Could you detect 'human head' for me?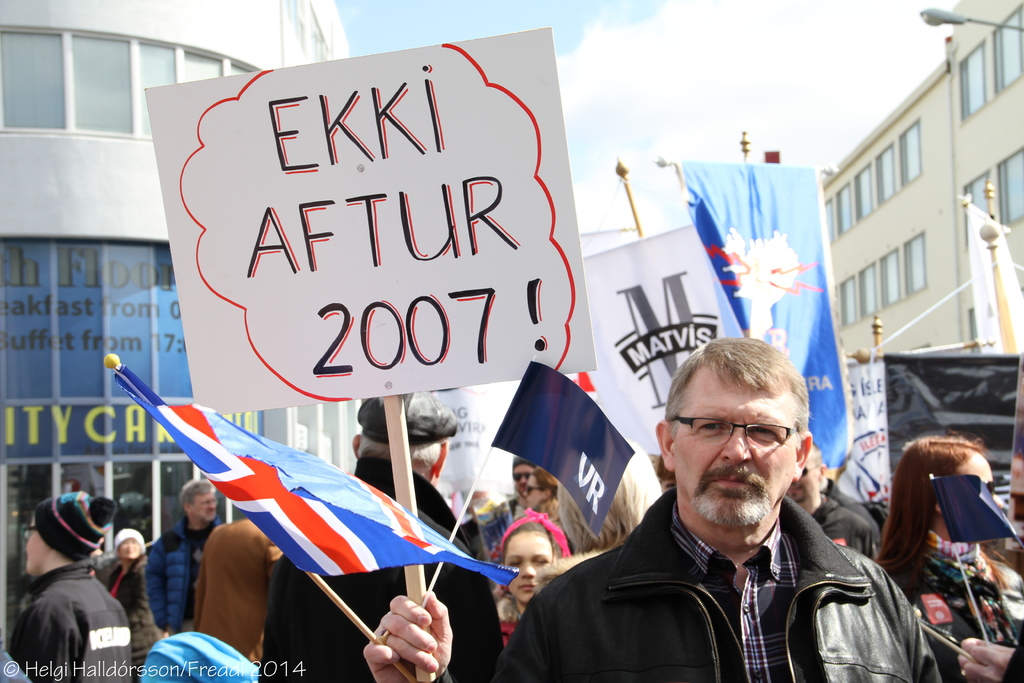
Detection result: <region>522, 471, 559, 506</region>.
